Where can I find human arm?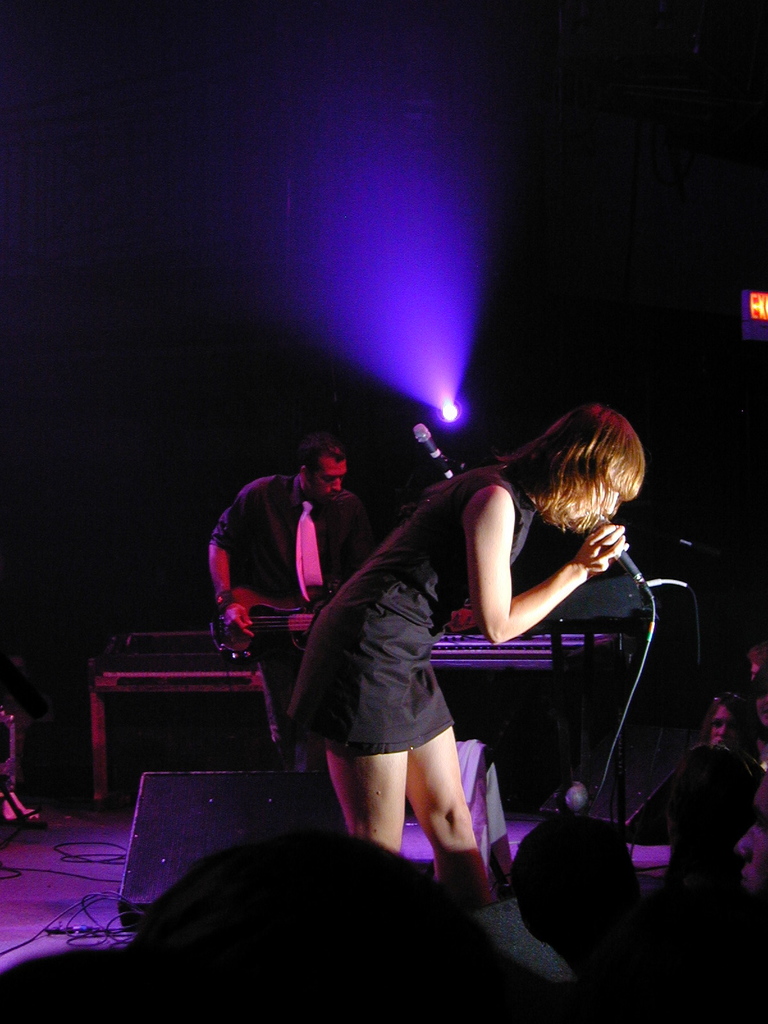
You can find it at {"x1": 198, "y1": 469, "x2": 273, "y2": 652}.
